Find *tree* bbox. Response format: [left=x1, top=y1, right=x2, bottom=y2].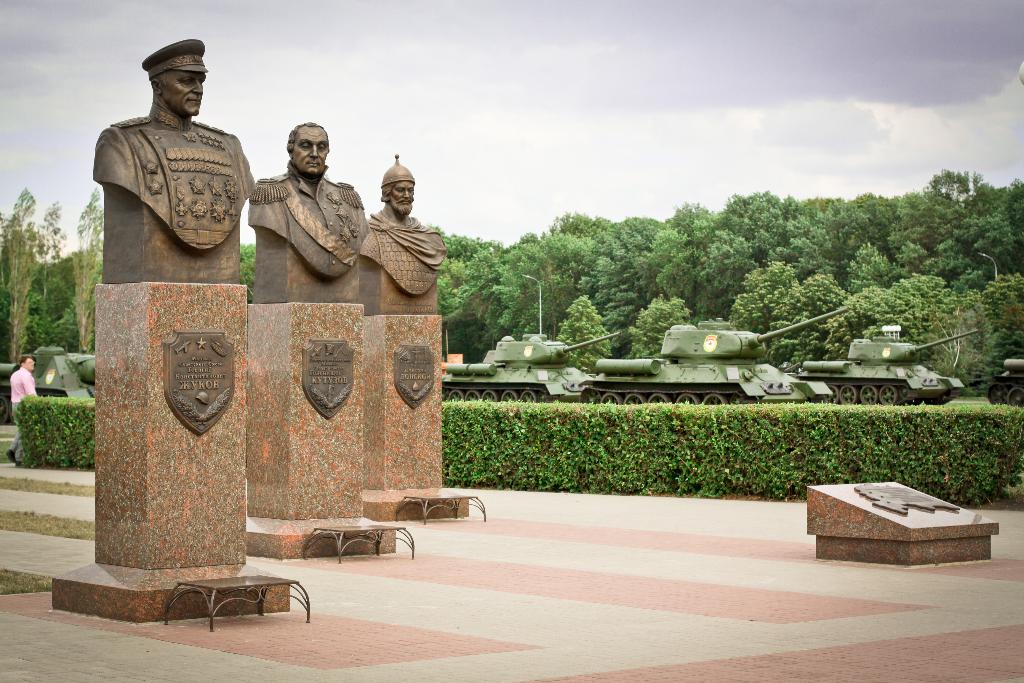
[left=647, top=197, right=723, bottom=324].
